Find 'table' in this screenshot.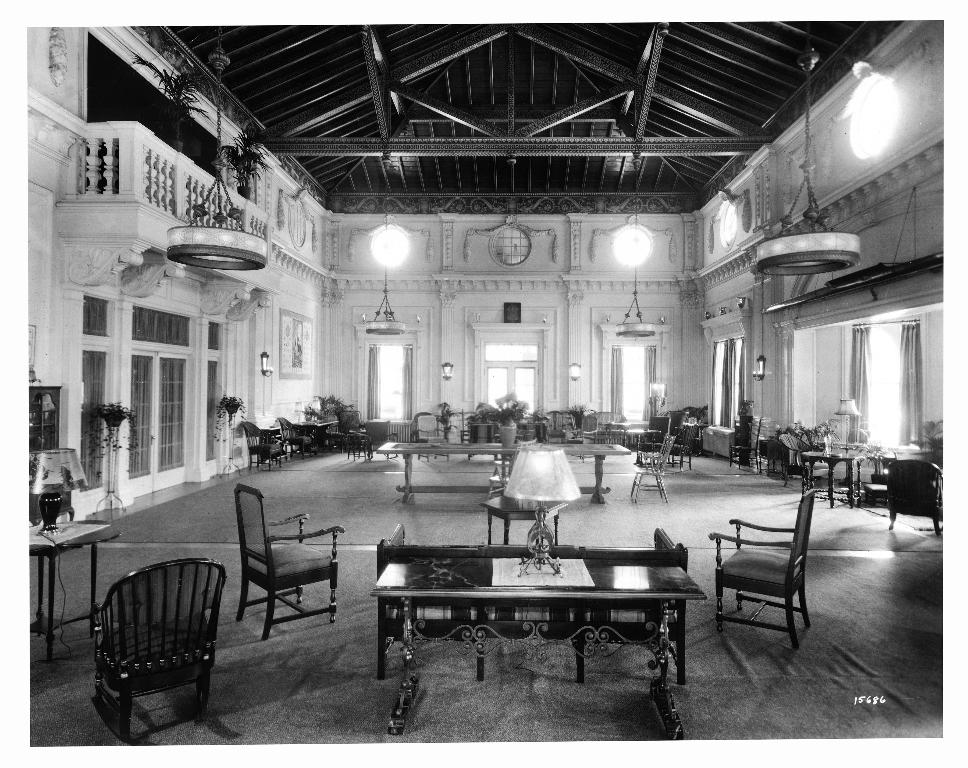
The bounding box for 'table' is <bbox>376, 439, 633, 501</bbox>.
